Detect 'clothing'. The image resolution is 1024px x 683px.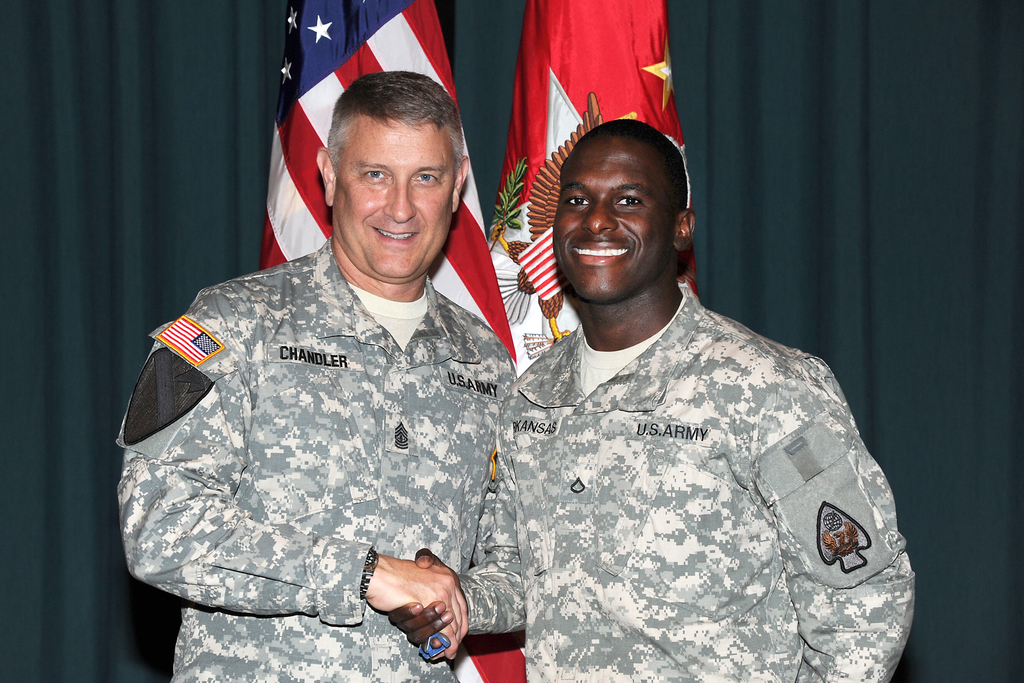
[456,283,916,682].
